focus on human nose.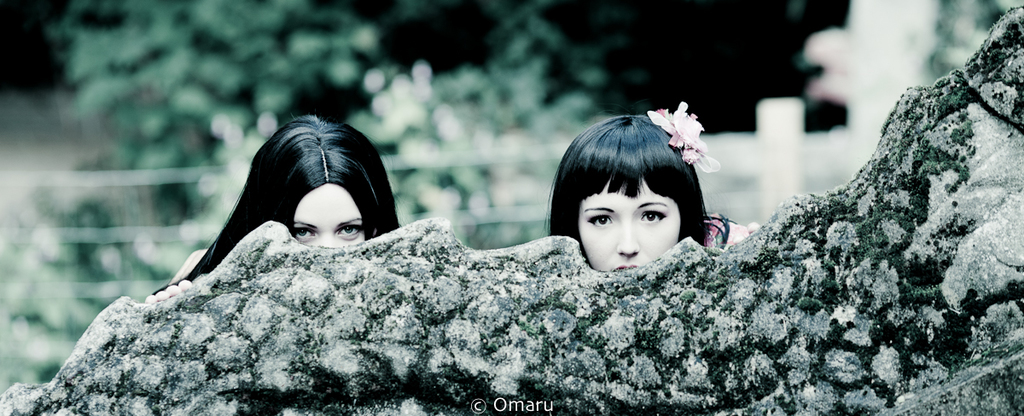
Focused at BBox(617, 220, 643, 258).
